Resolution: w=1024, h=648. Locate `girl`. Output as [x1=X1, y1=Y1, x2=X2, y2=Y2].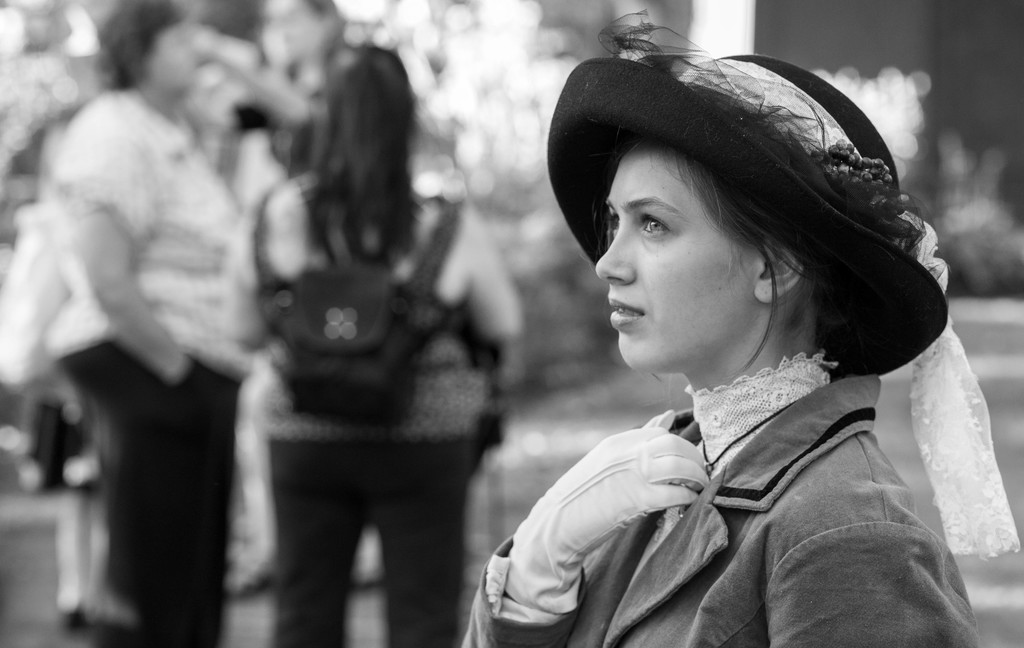
[x1=438, y1=50, x2=998, y2=634].
